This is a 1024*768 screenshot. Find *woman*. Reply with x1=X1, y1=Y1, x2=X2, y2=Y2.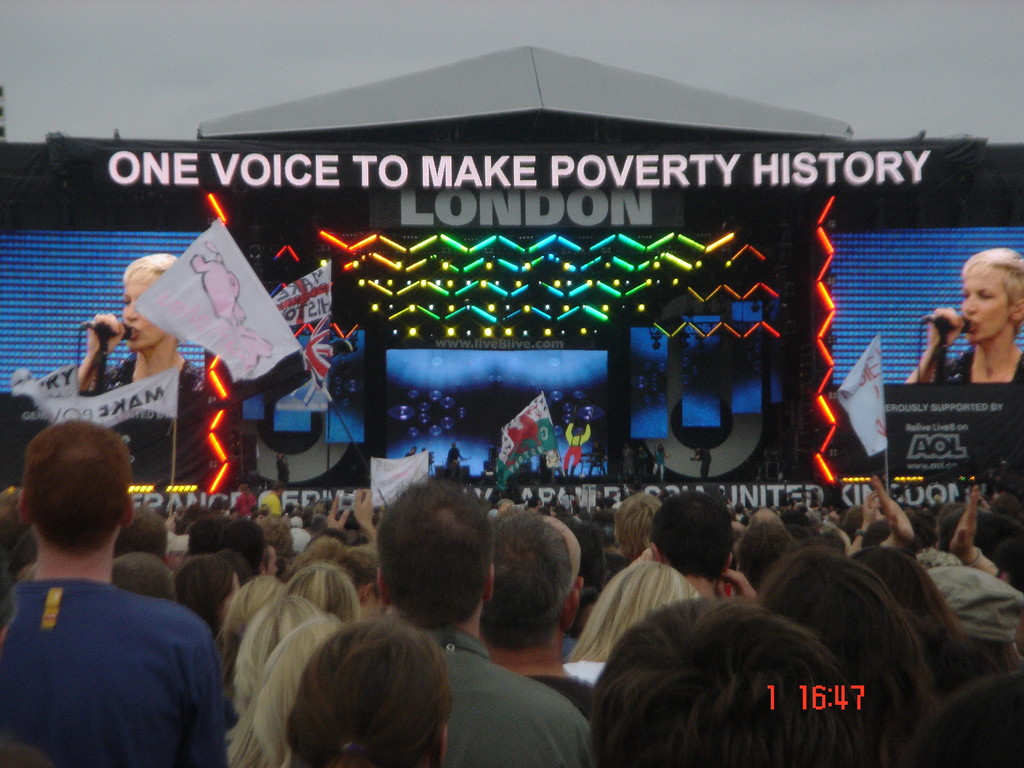
x1=652, y1=441, x2=672, y2=471.
